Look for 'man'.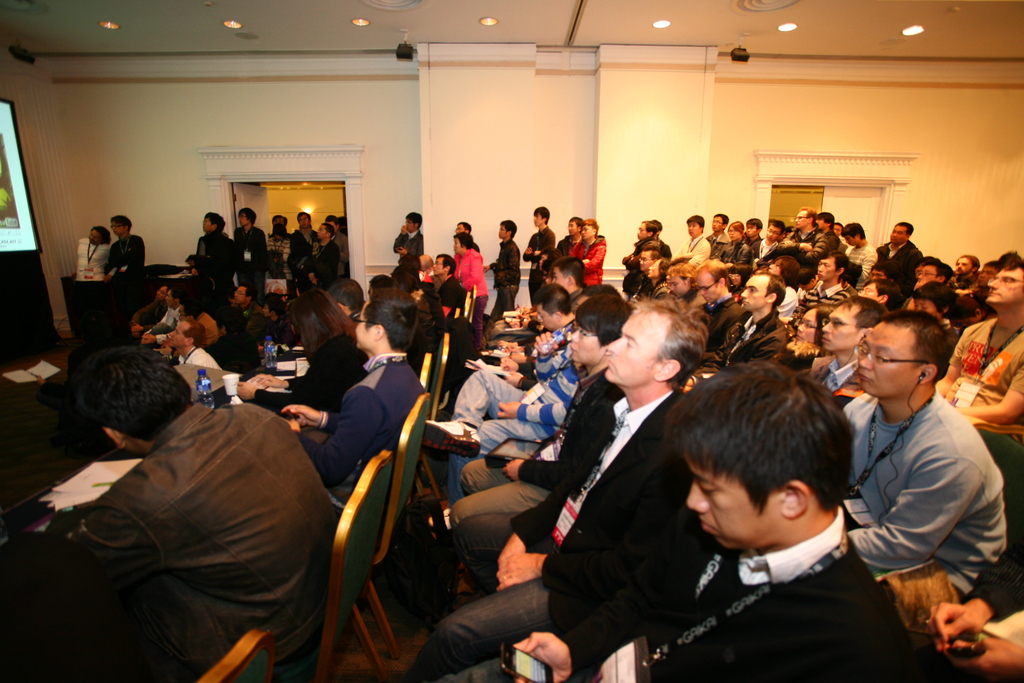
Found: BBox(312, 220, 337, 270).
